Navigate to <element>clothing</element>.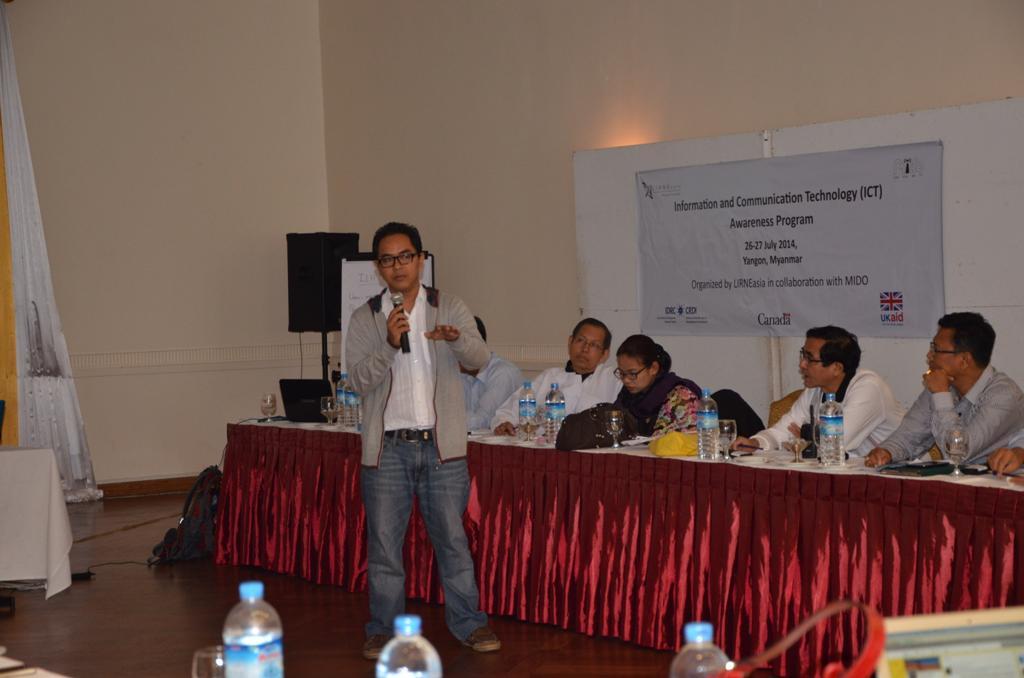
Navigation target: 488,364,626,429.
